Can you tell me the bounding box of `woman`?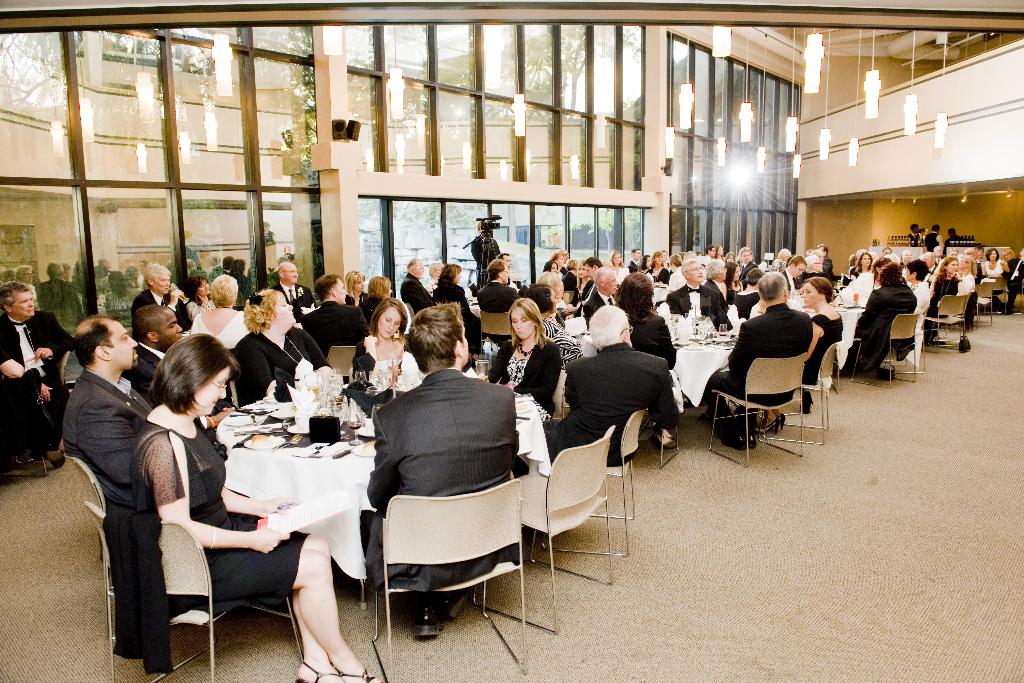
bbox=(234, 288, 330, 406).
